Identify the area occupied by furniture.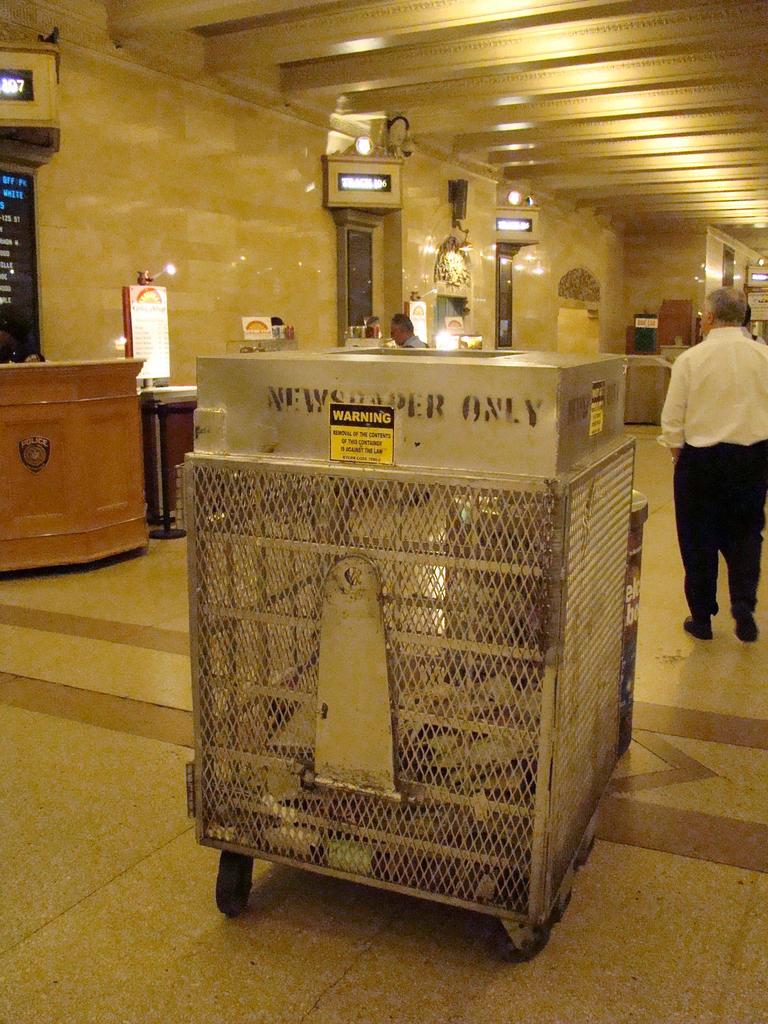
Area: {"x1": 0, "y1": 356, "x2": 152, "y2": 577}.
